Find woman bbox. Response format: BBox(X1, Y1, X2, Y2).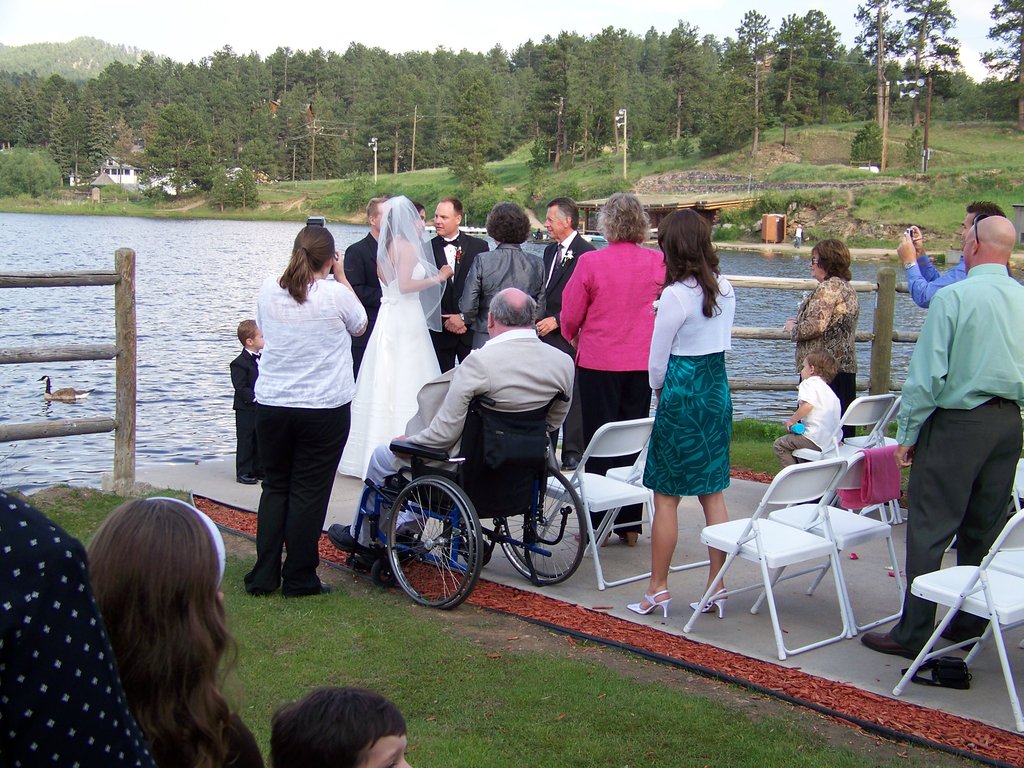
BBox(228, 217, 366, 609).
